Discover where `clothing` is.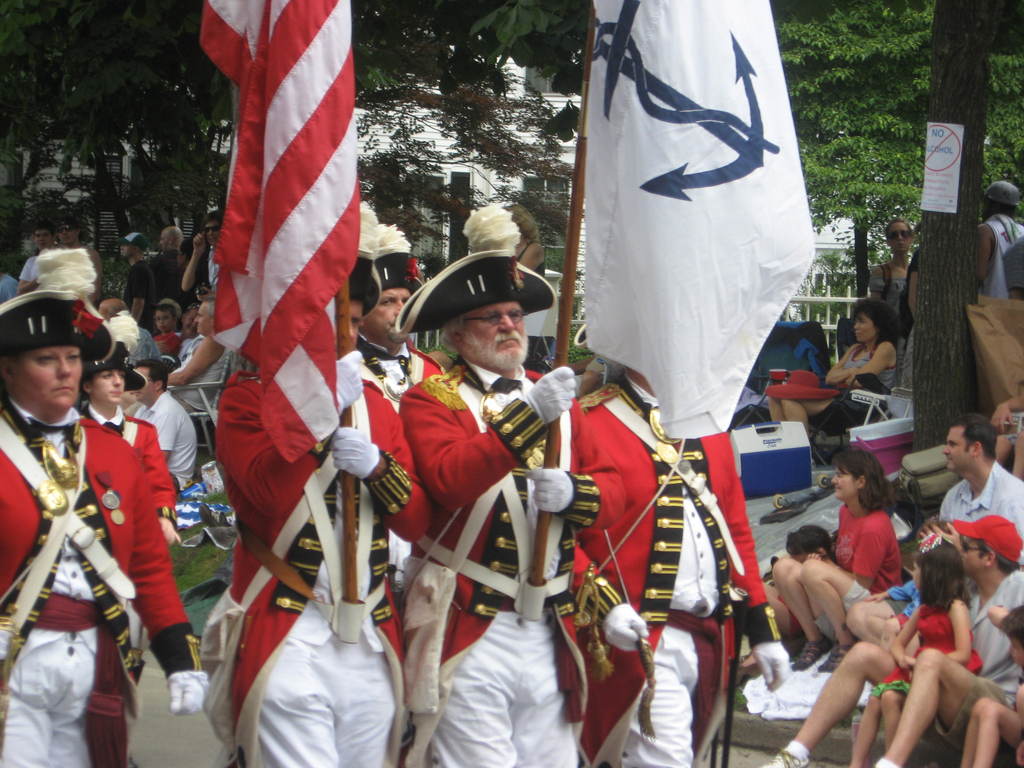
Discovered at 10 377 186 744.
